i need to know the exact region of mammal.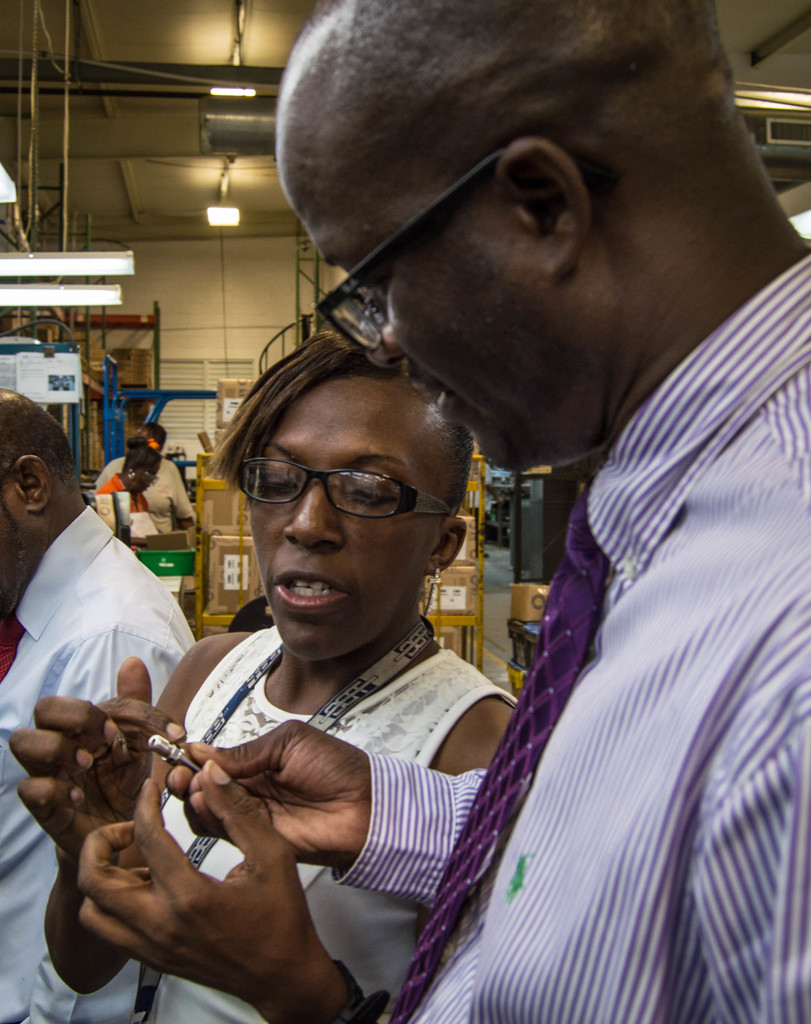
Region: bbox=[93, 433, 153, 518].
